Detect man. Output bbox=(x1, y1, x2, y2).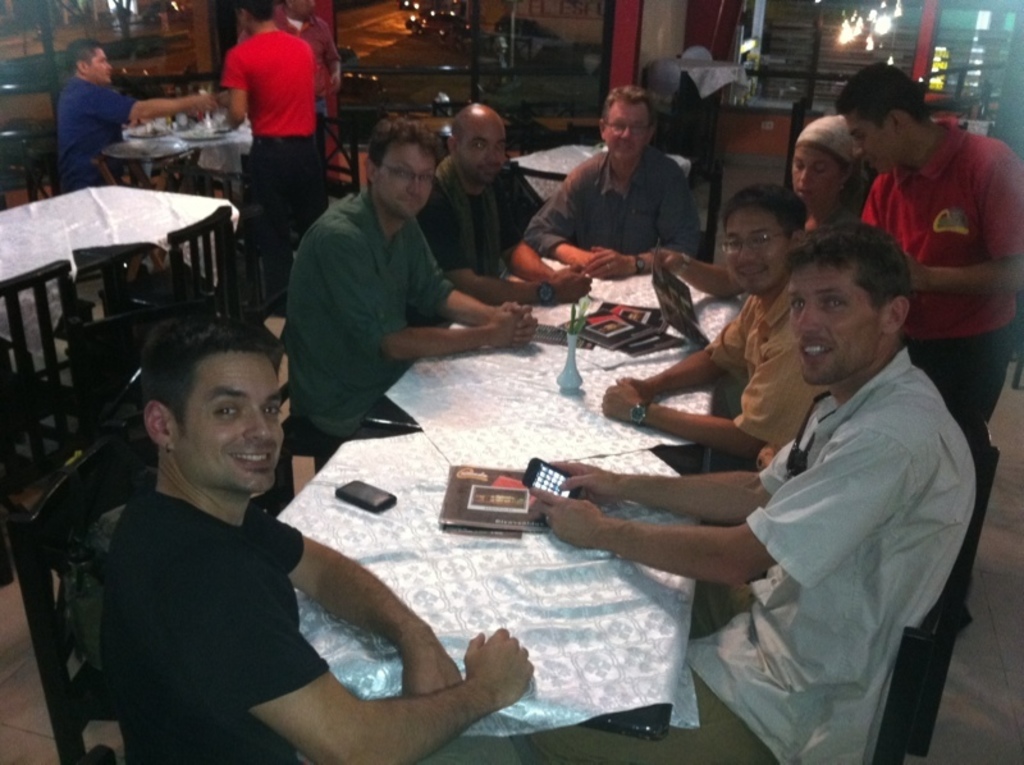
bbox=(521, 84, 704, 284).
